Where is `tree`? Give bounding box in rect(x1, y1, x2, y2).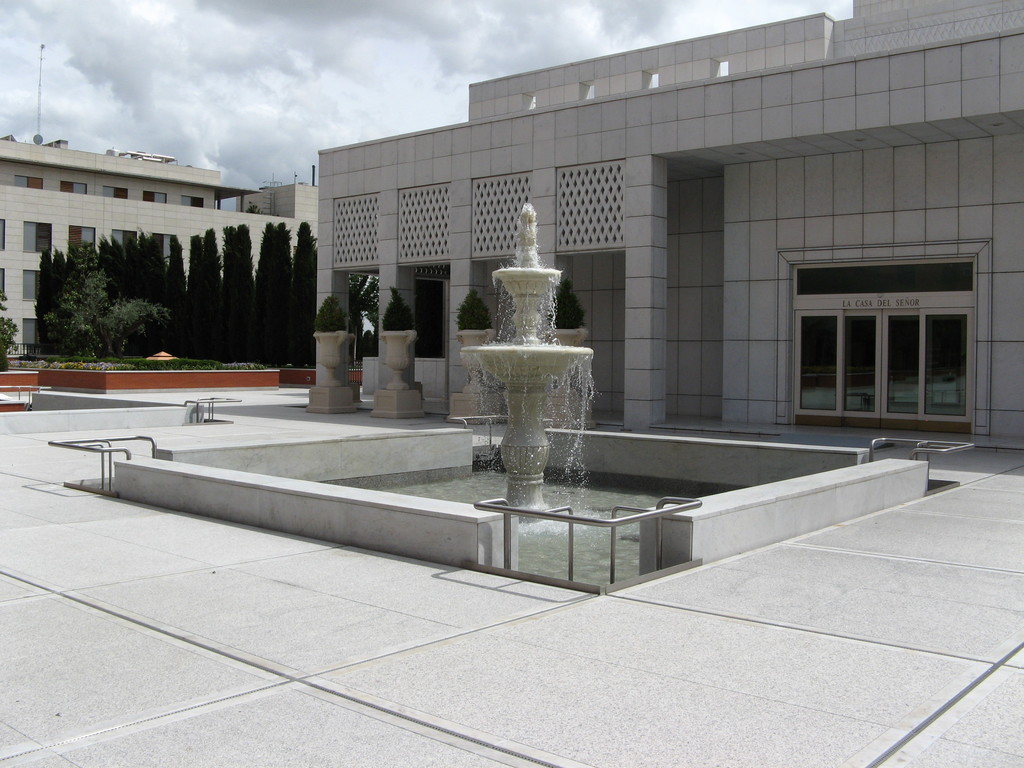
rect(249, 216, 295, 364).
